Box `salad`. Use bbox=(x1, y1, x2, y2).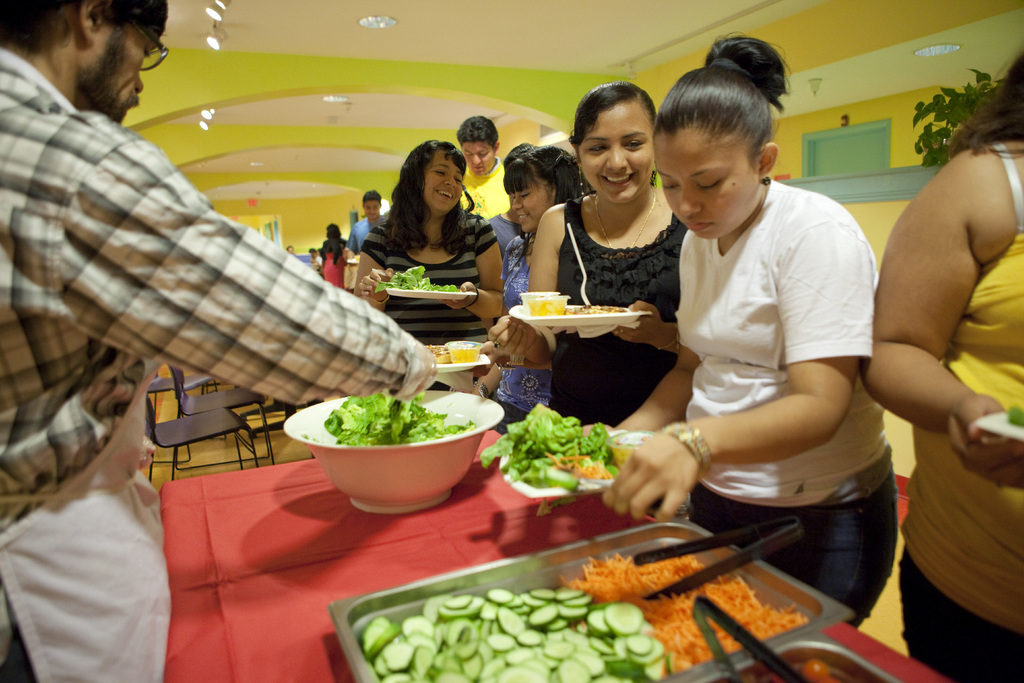
bbox=(372, 261, 461, 300).
